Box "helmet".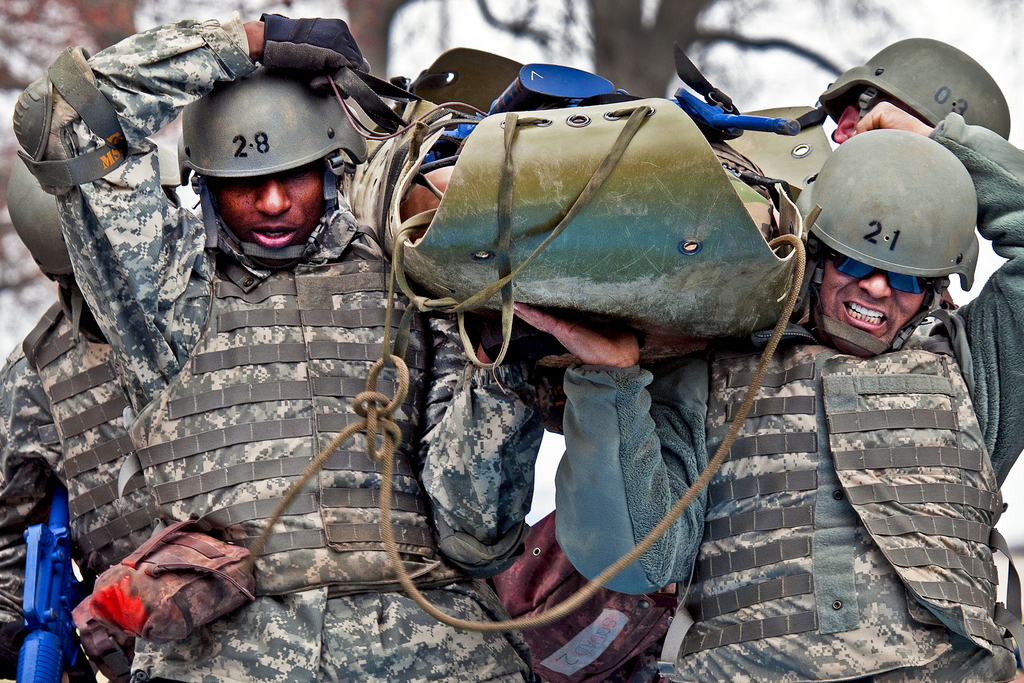
box=[819, 34, 1014, 138].
